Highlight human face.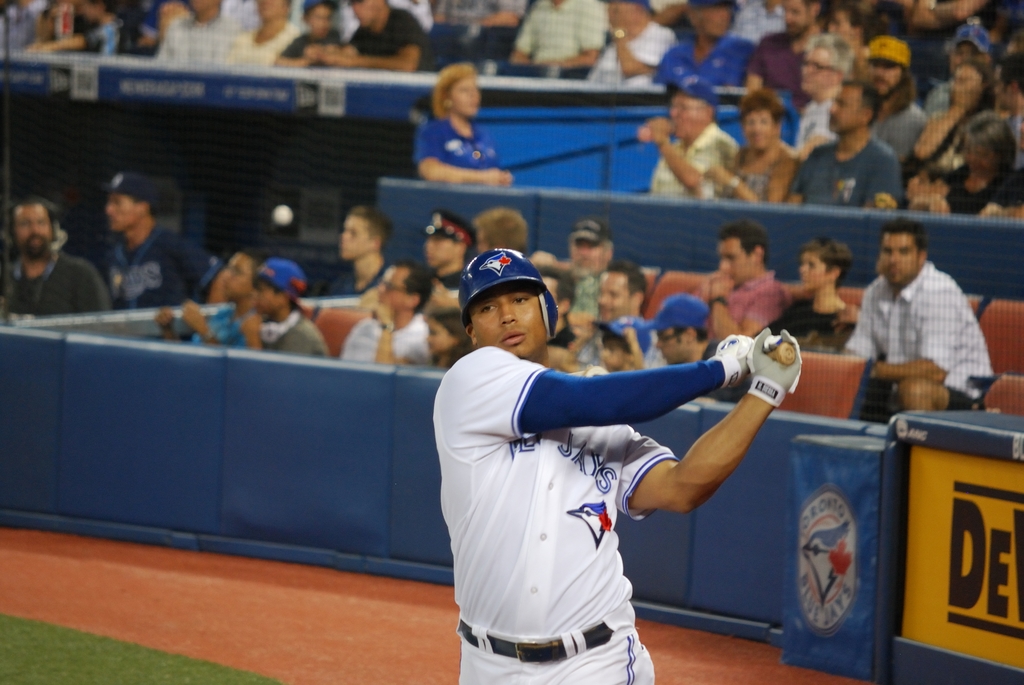
Highlighted region: Rect(867, 59, 902, 94).
